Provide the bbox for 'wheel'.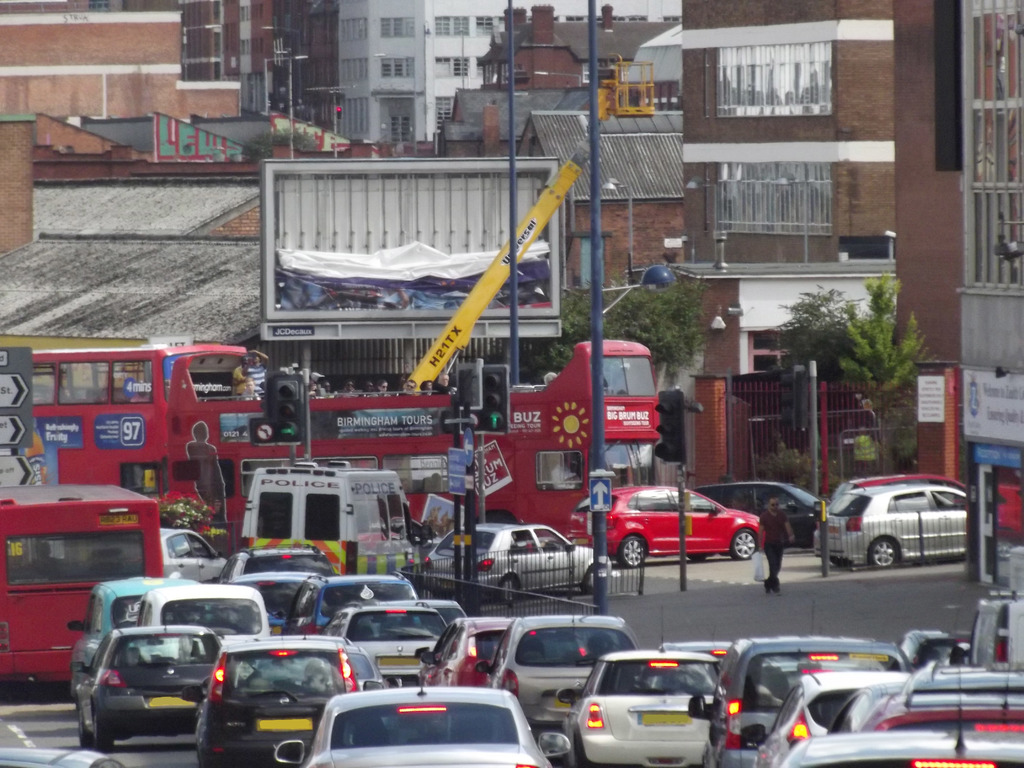
<box>865,532,900,567</box>.
